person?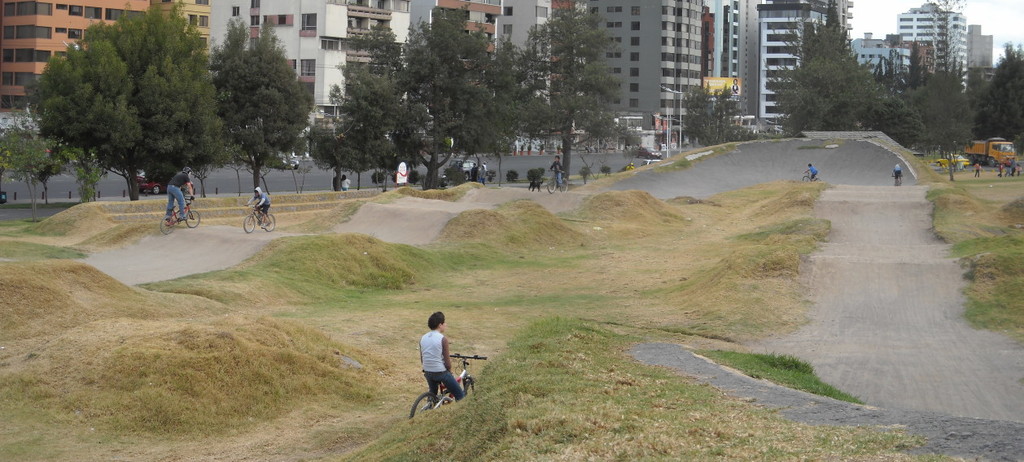
select_region(242, 184, 274, 227)
